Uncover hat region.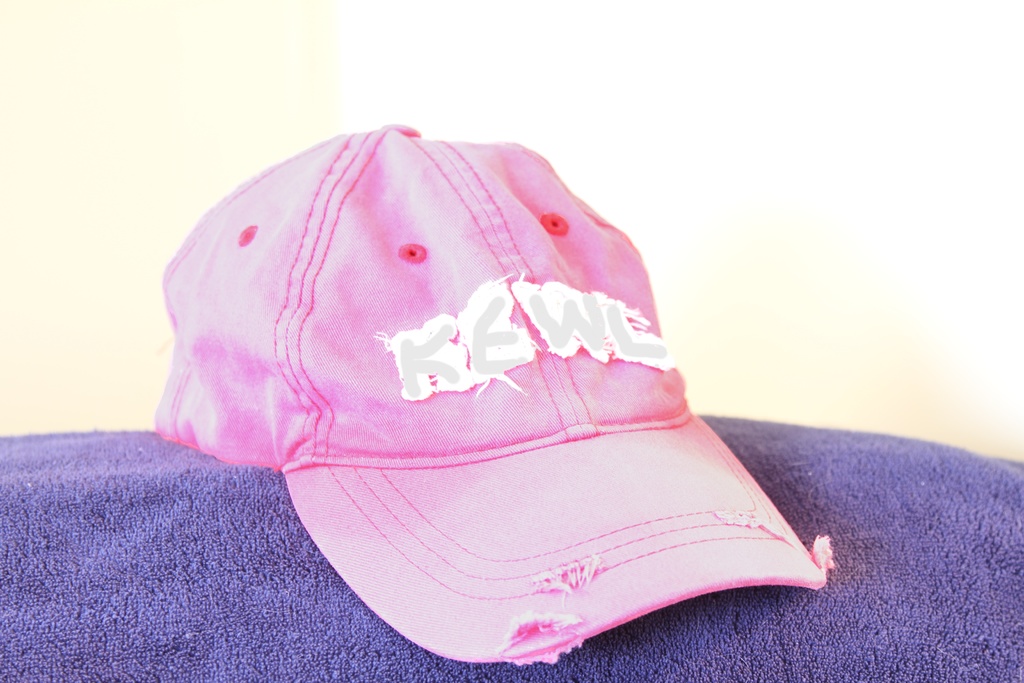
Uncovered: 149/119/829/663.
